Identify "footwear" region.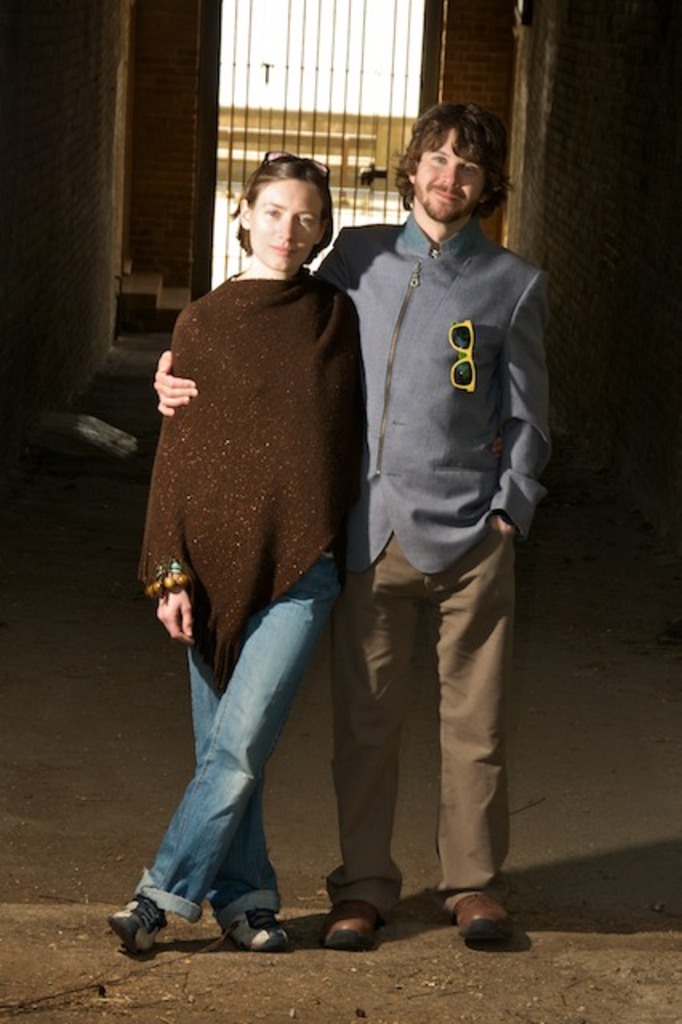
Region: [219, 907, 290, 954].
